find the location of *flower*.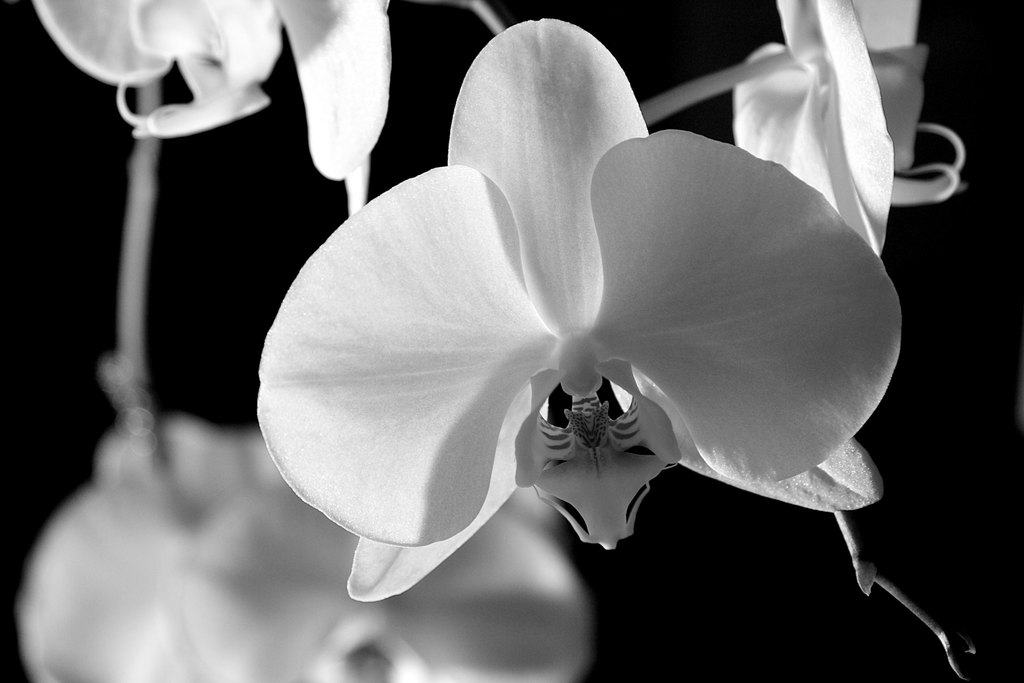
Location: <bbox>732, 0, 968, 258</bbox>.
